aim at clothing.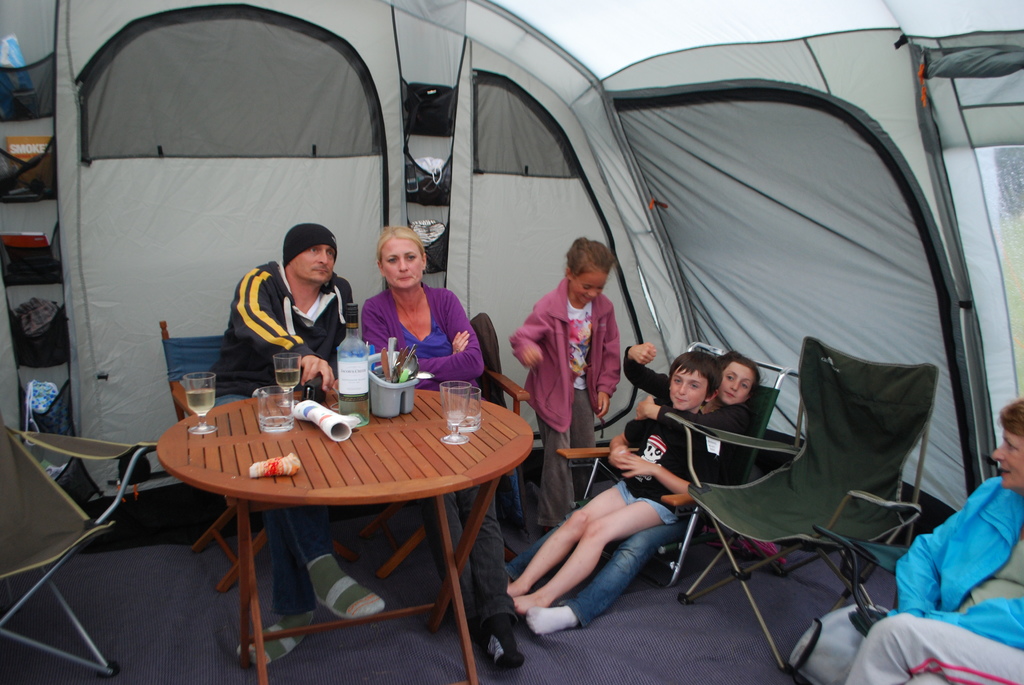
Aimed at {"left": 360, "top": 280, "right": 520, "bottom": 628}.
